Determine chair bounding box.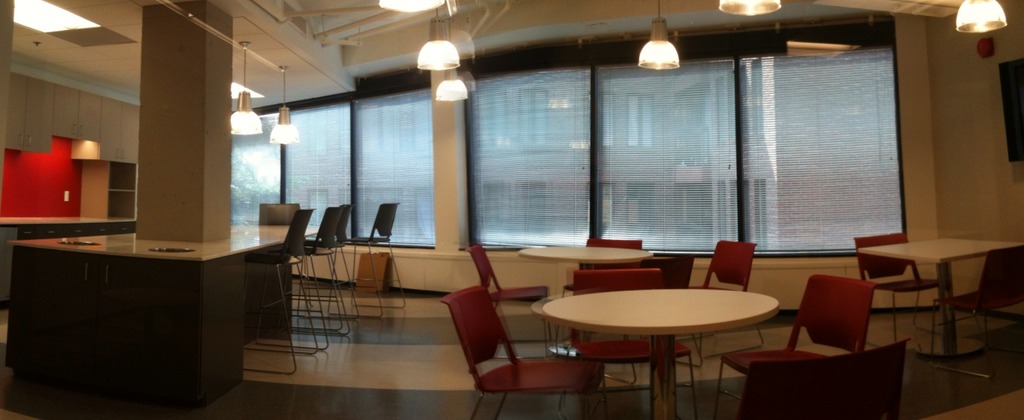
Determined: [712, 273, 876, 419].
